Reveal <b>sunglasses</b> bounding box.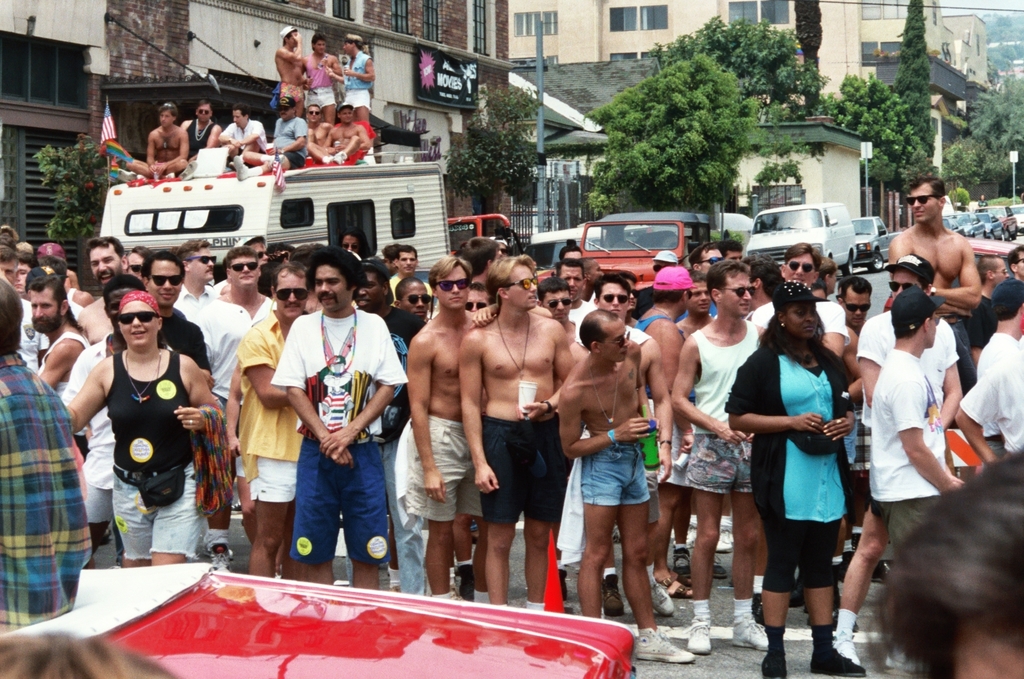
Revealed: x1=697, y1=255, x2=724, y2=269.
